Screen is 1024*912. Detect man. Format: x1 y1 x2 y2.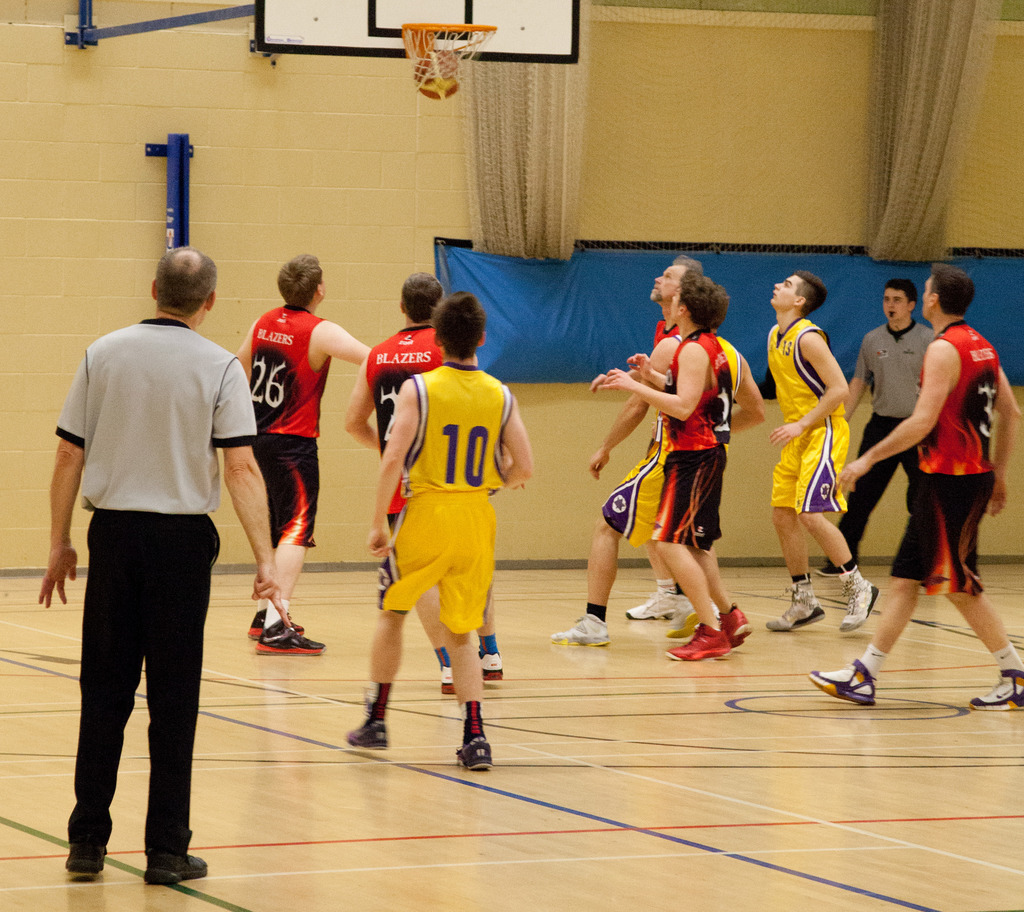
339 255 508 694.
